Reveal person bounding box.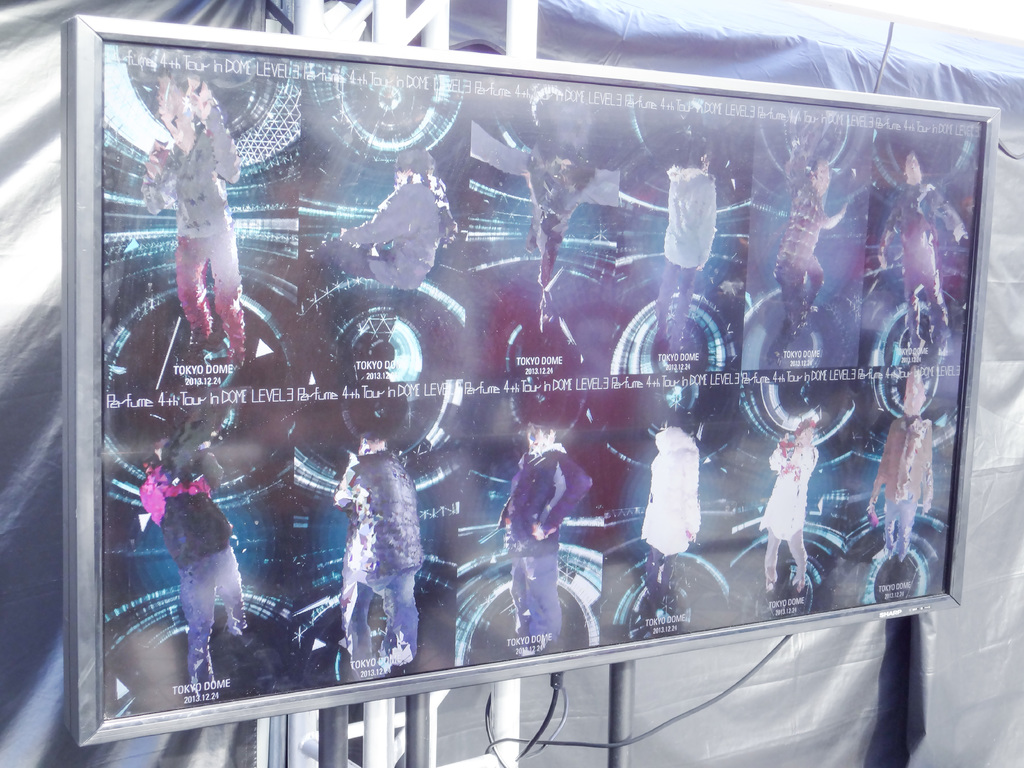
Revealed: box=[328, 436, 431, 679].
